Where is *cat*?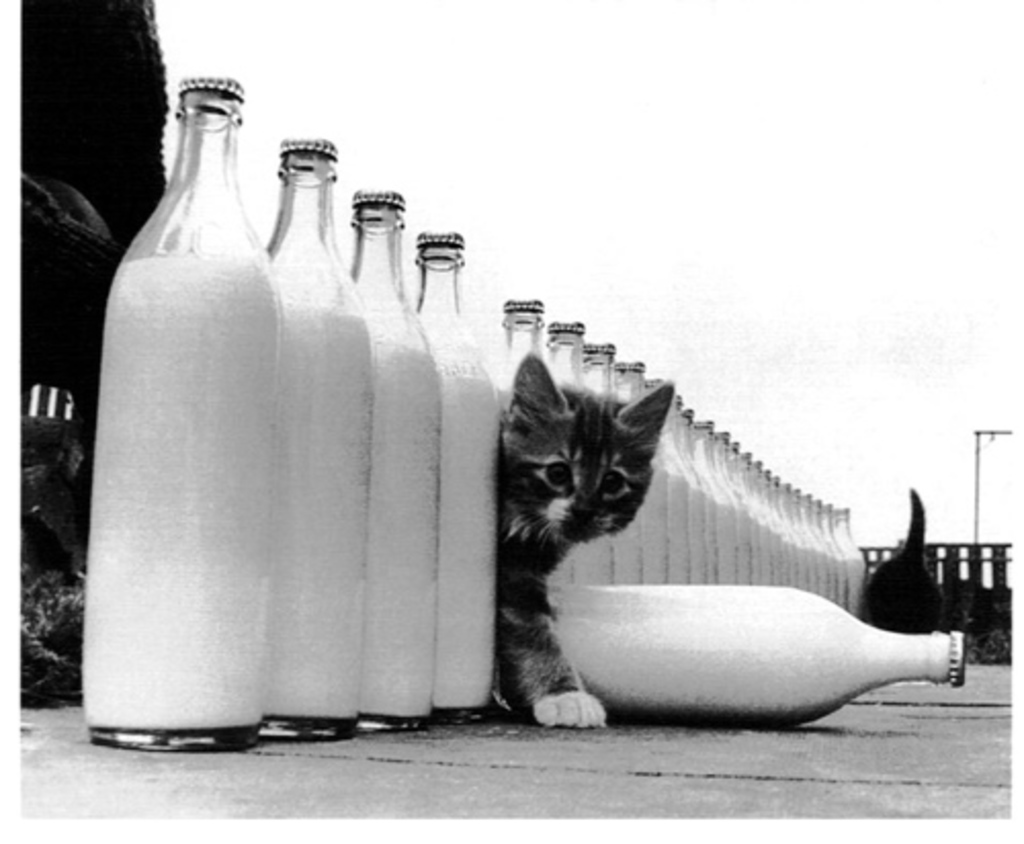
<box>496,358,672,727</box>.
